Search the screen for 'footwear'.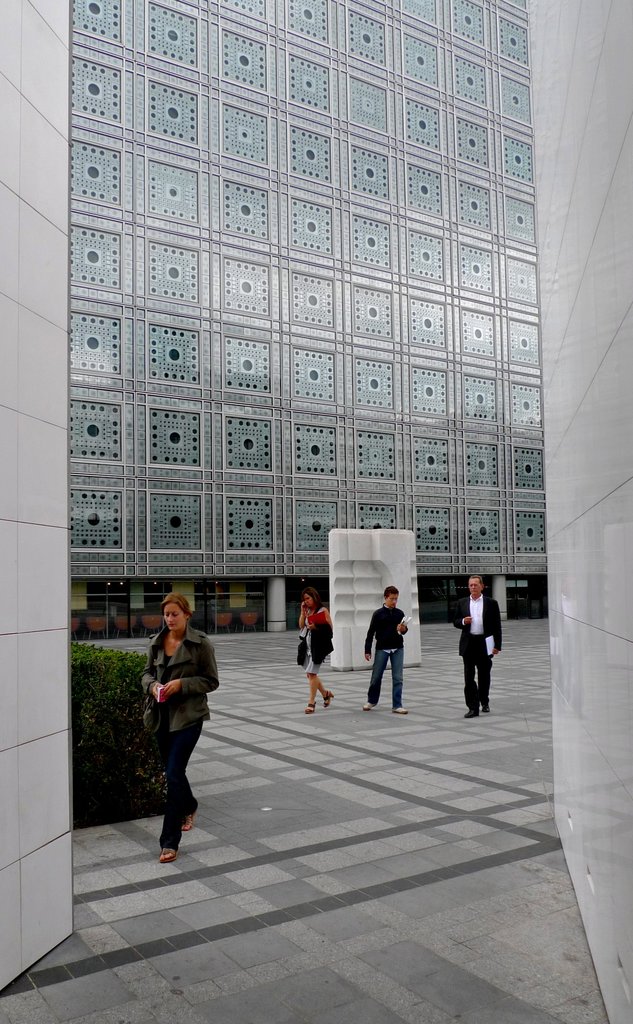
Found at rect(359, 702, 375, 711).
